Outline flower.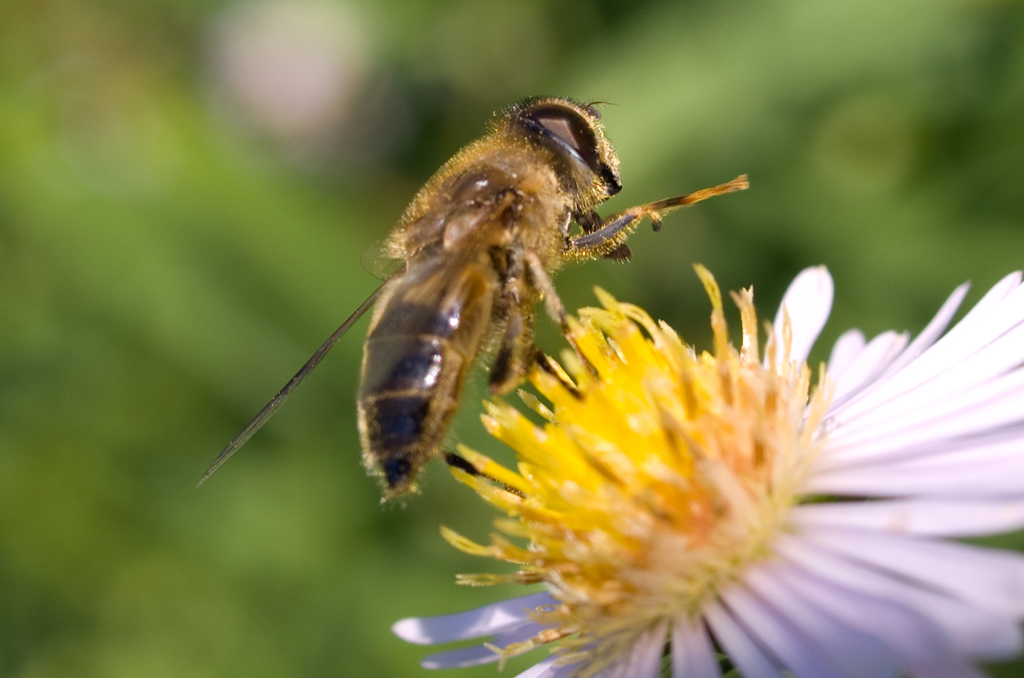
Outline: 352 215 1004 654.
